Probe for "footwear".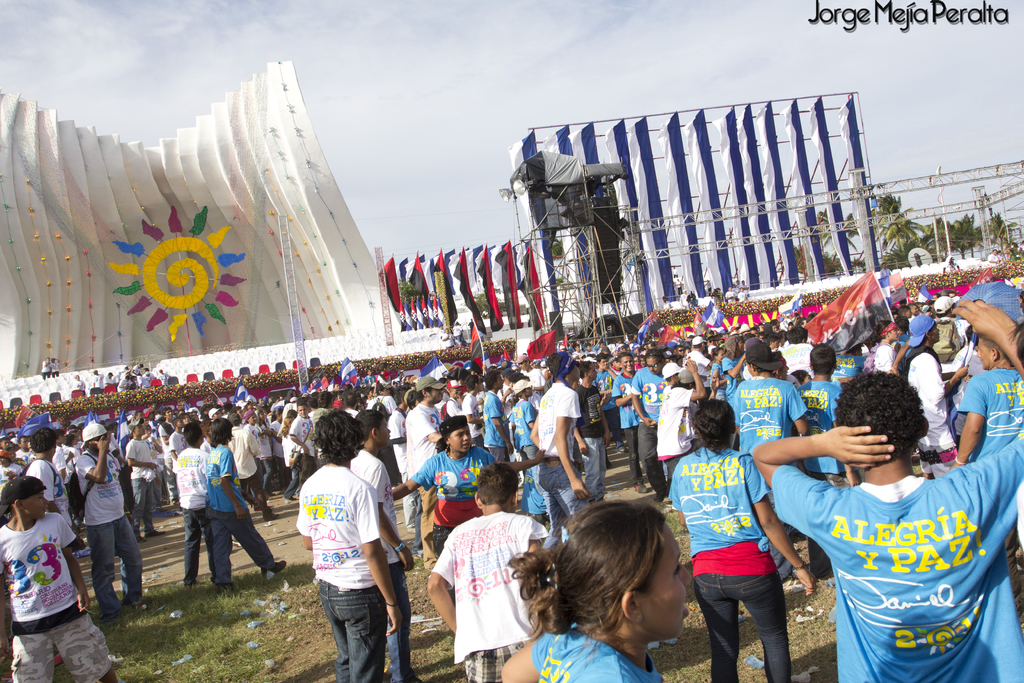
Probe result: select_region(138, 536, 147, 543).
